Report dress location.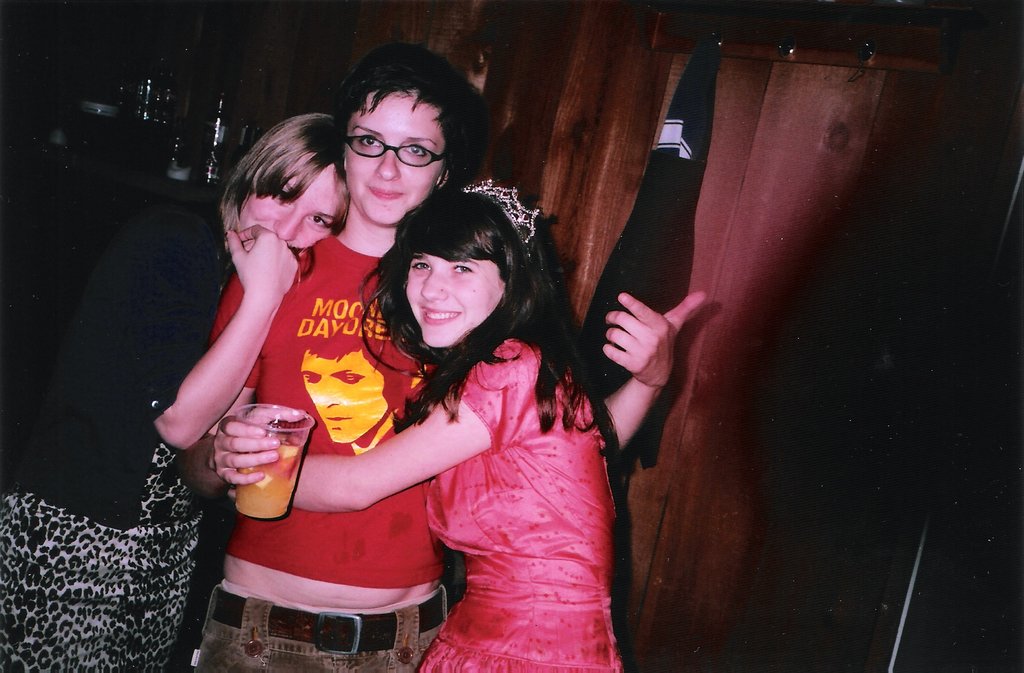
Report: region(415, 339, 626, 672).
